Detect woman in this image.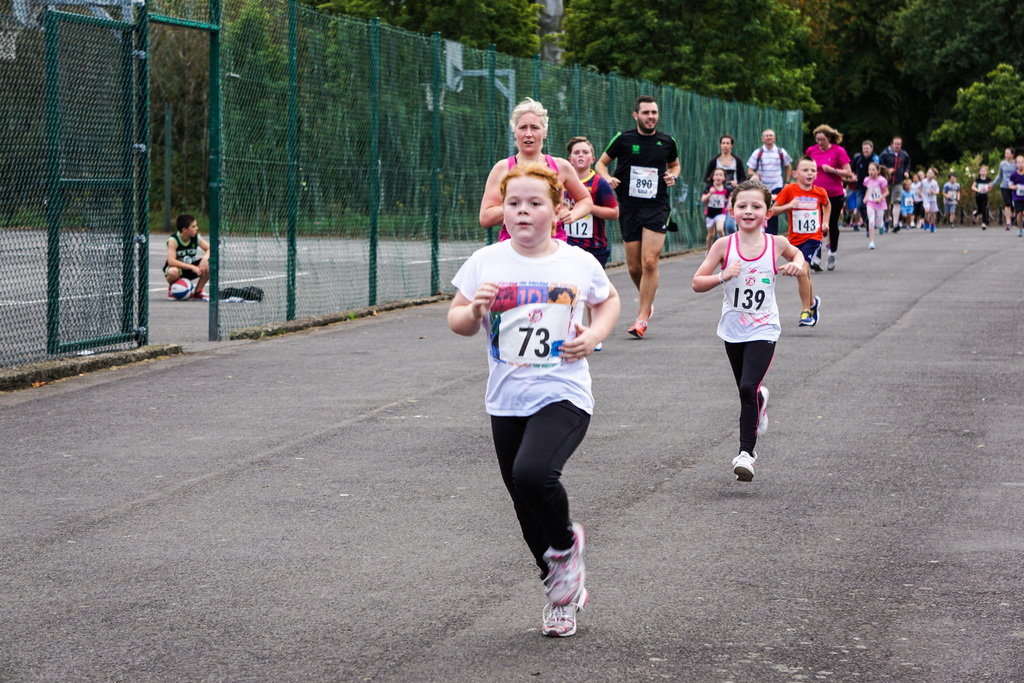
Detection: [left=480, top=94, right=593, bottom=239].
